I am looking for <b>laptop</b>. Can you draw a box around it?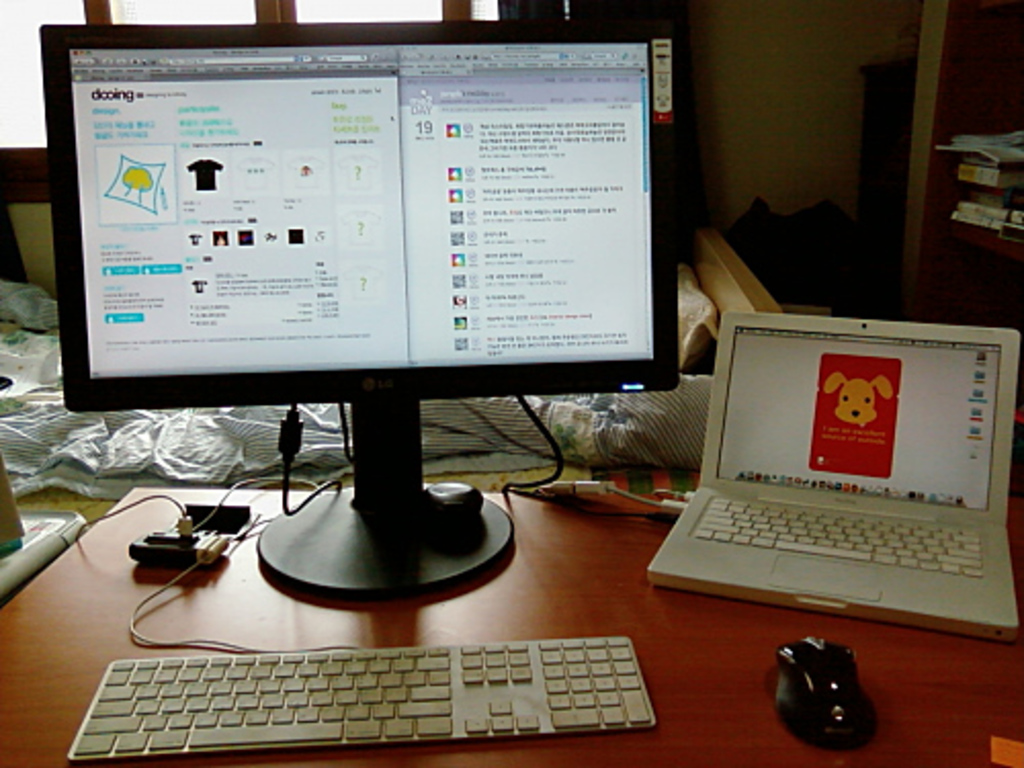
Sure, the bounding box is box=[657, 305, 1008, 651].
